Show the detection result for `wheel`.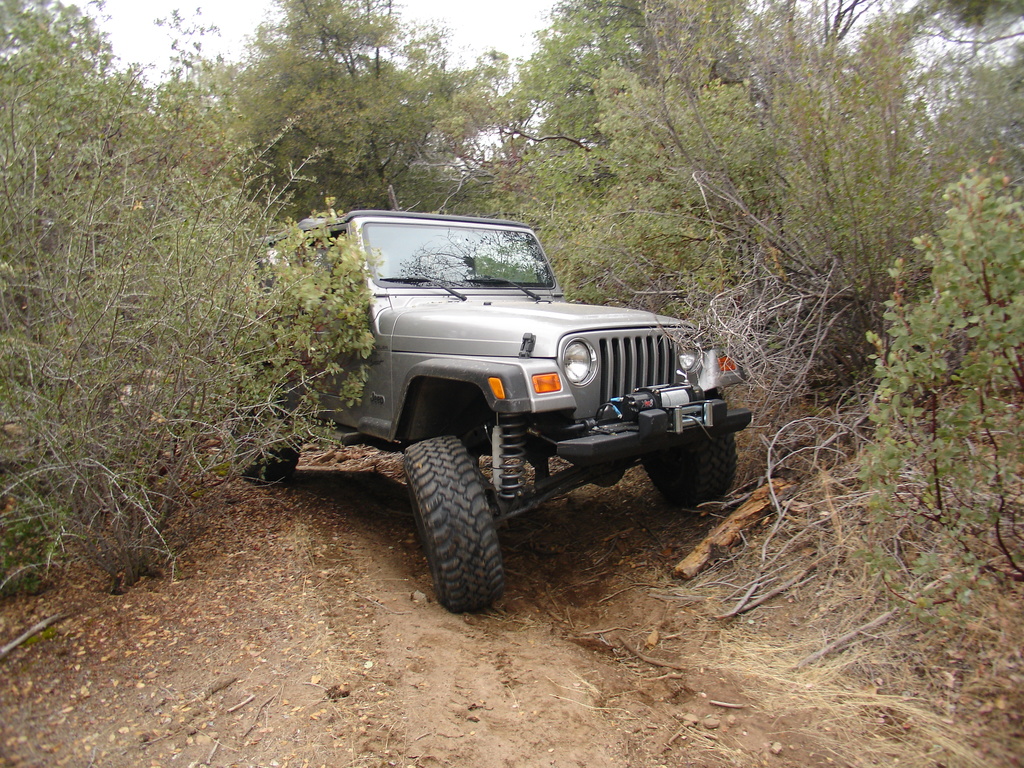
{"x1": 410, "y1": 426, "x2": 508, "y2": 610}.
